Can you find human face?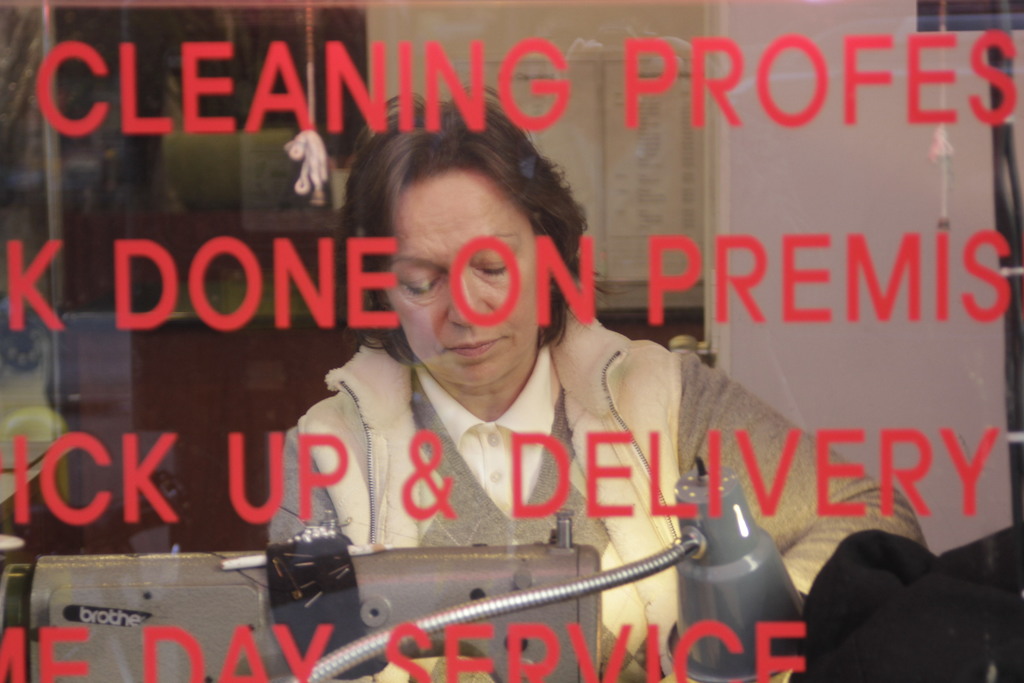
Yes, bounding box: box(390, 168, 544, 387).
